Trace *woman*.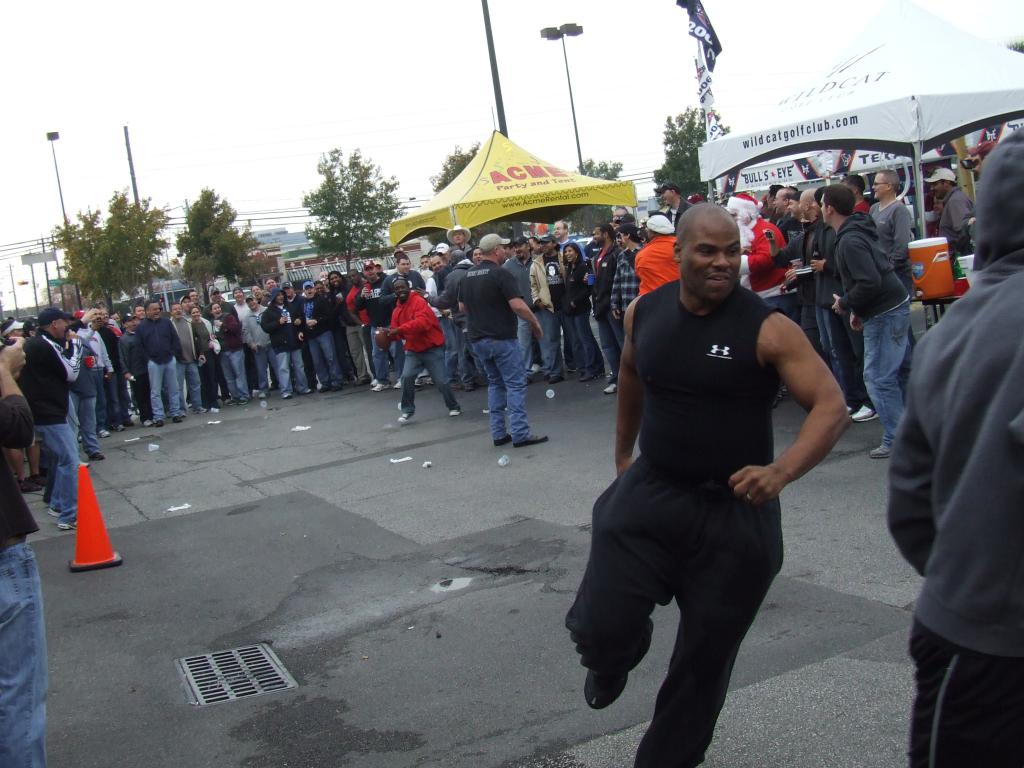
Traced to {"x1": 557, "y1": 242, "x2": 605, "y2": 378}.
